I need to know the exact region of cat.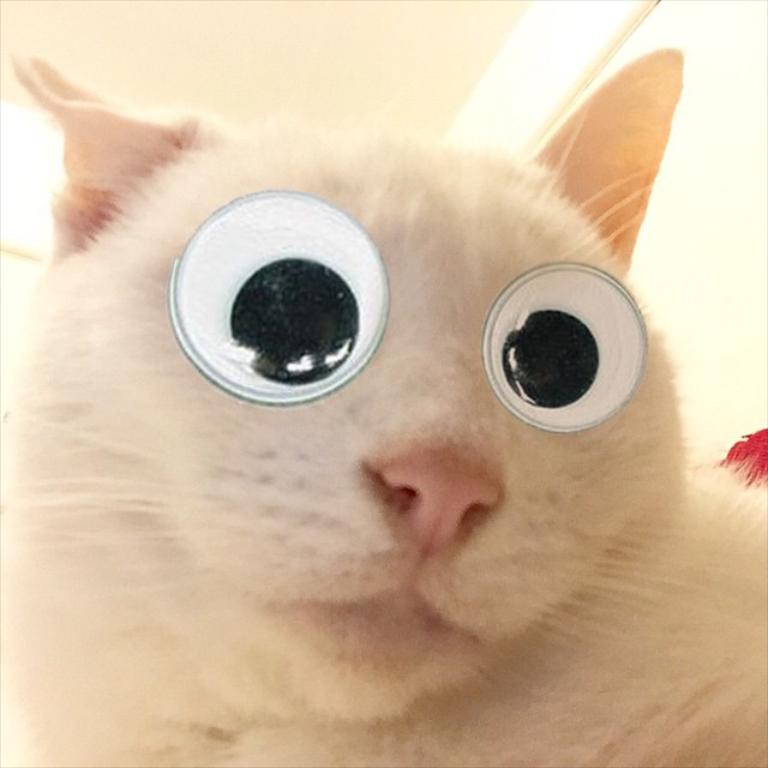
Region: x1=0, y1=50, x2=767, y2=767.
